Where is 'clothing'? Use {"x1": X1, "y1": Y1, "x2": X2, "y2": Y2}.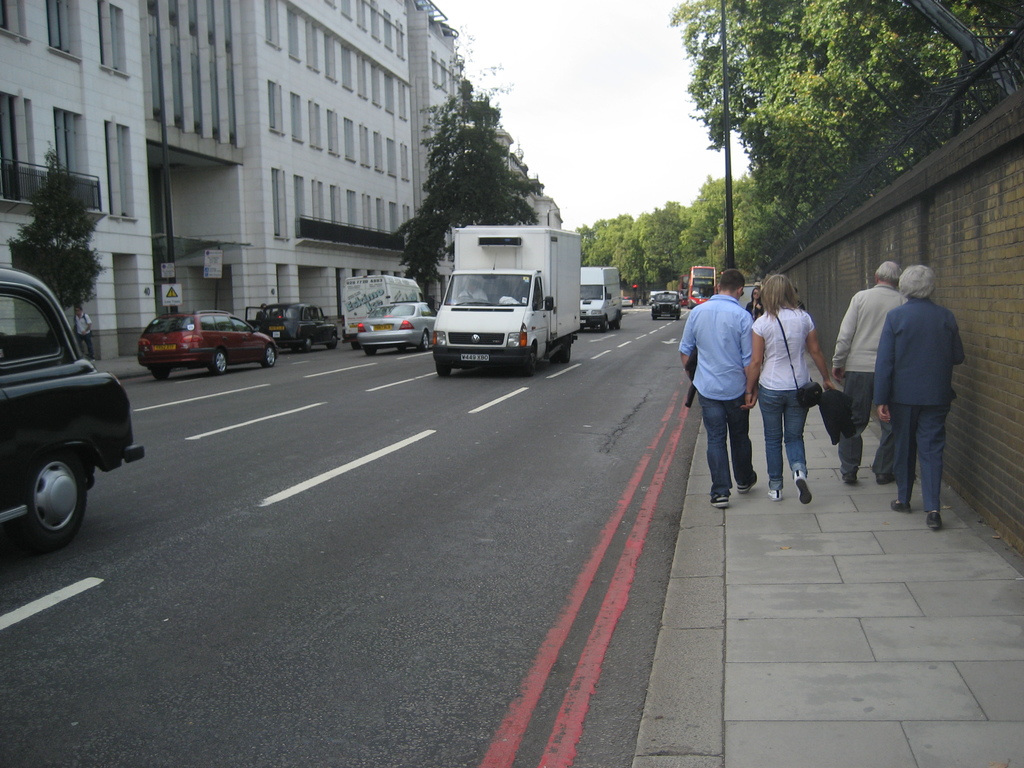
{"x1": 679, "y1": 295, "x2": 755, "y2": 397}.
